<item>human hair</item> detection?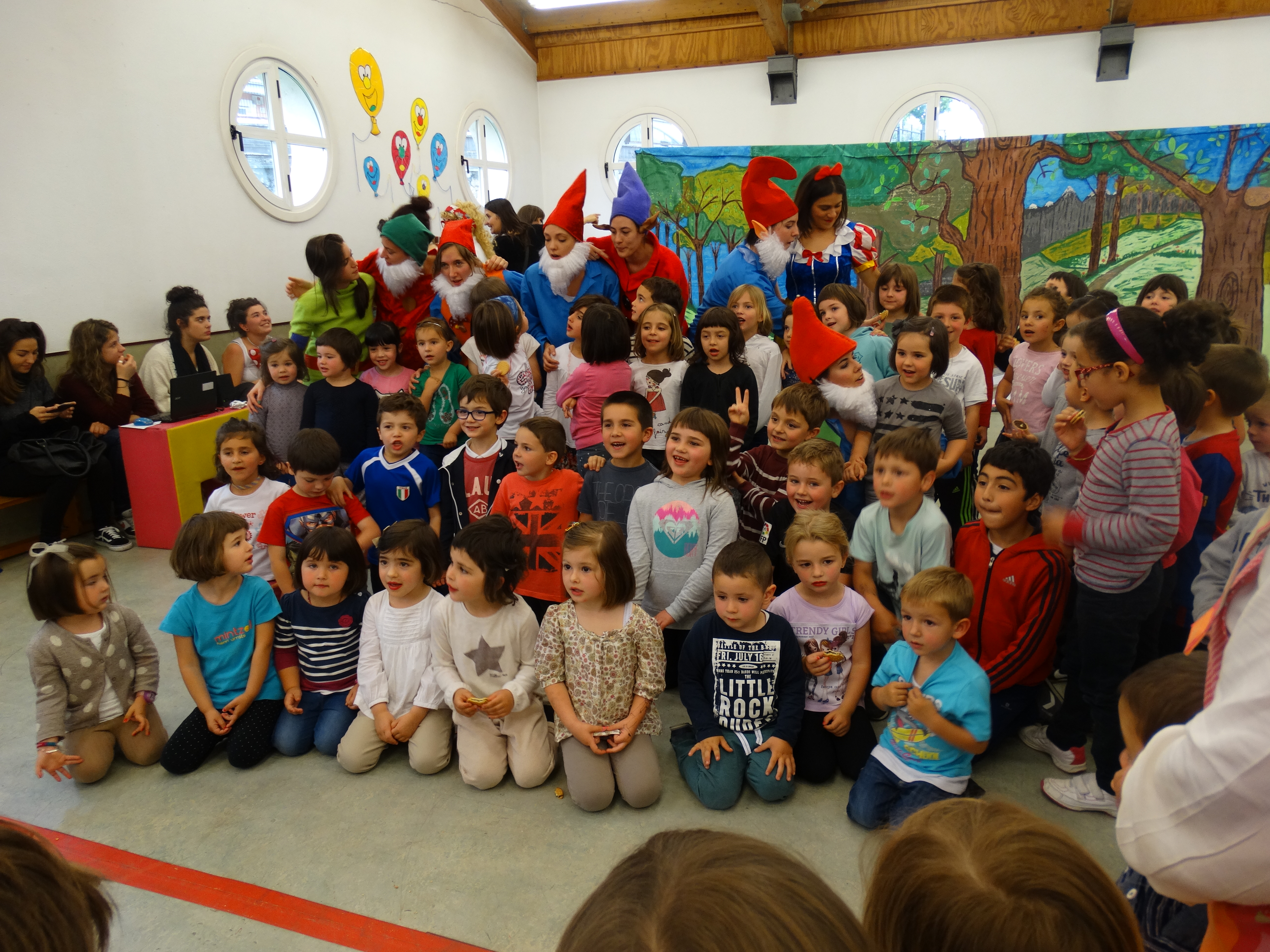
region(6, 132, 30, 153)
